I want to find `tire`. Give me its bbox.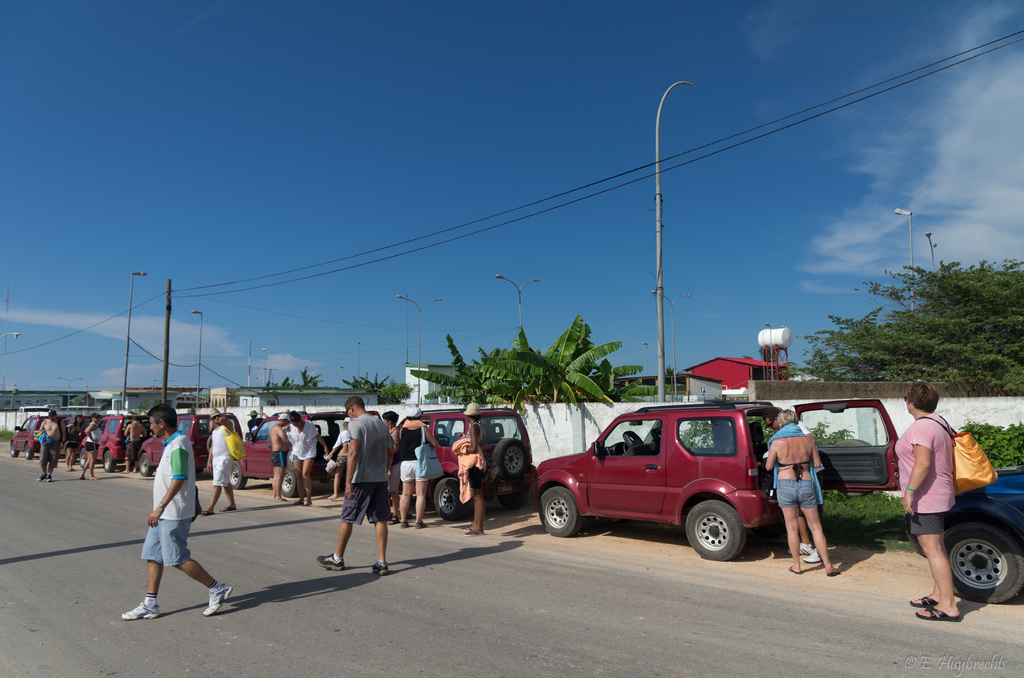
<bbox>25, 444, 33, 458</bbox>.
